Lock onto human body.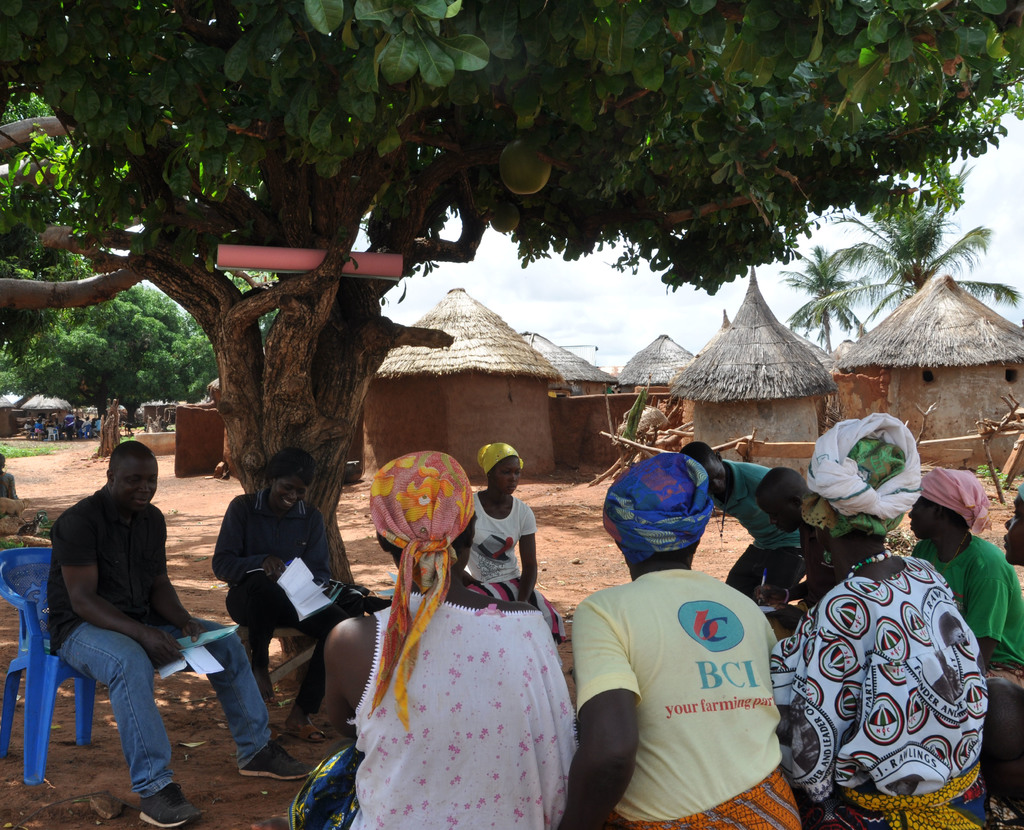
Locked: 570, 453, 798, 829.
